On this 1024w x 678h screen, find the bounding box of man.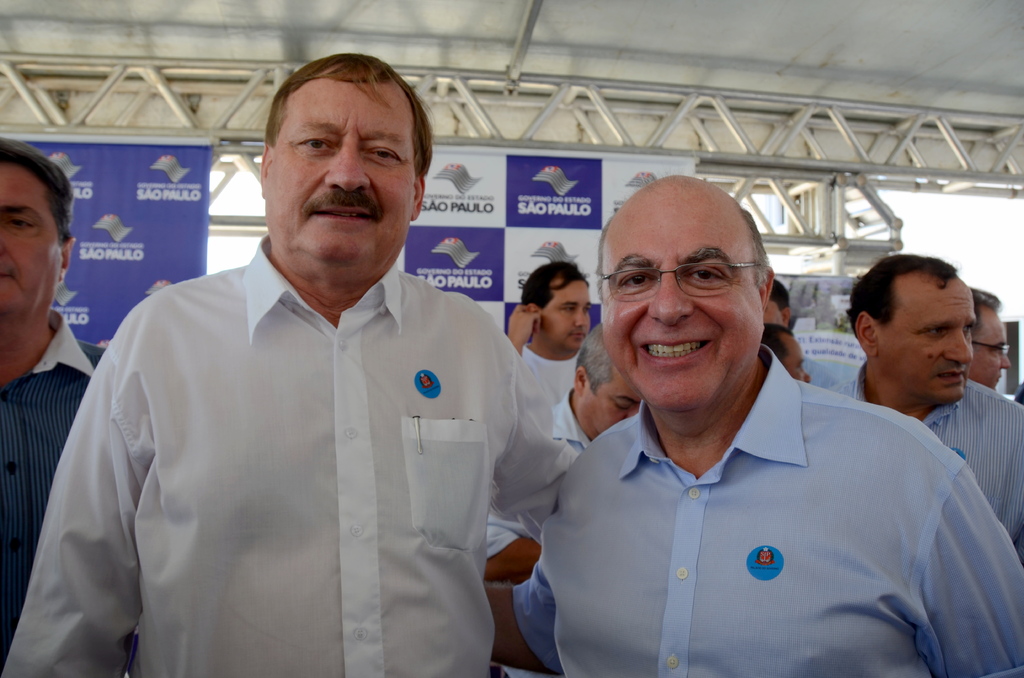
Bounding box: bbox(968, 284, 1011, 394).
